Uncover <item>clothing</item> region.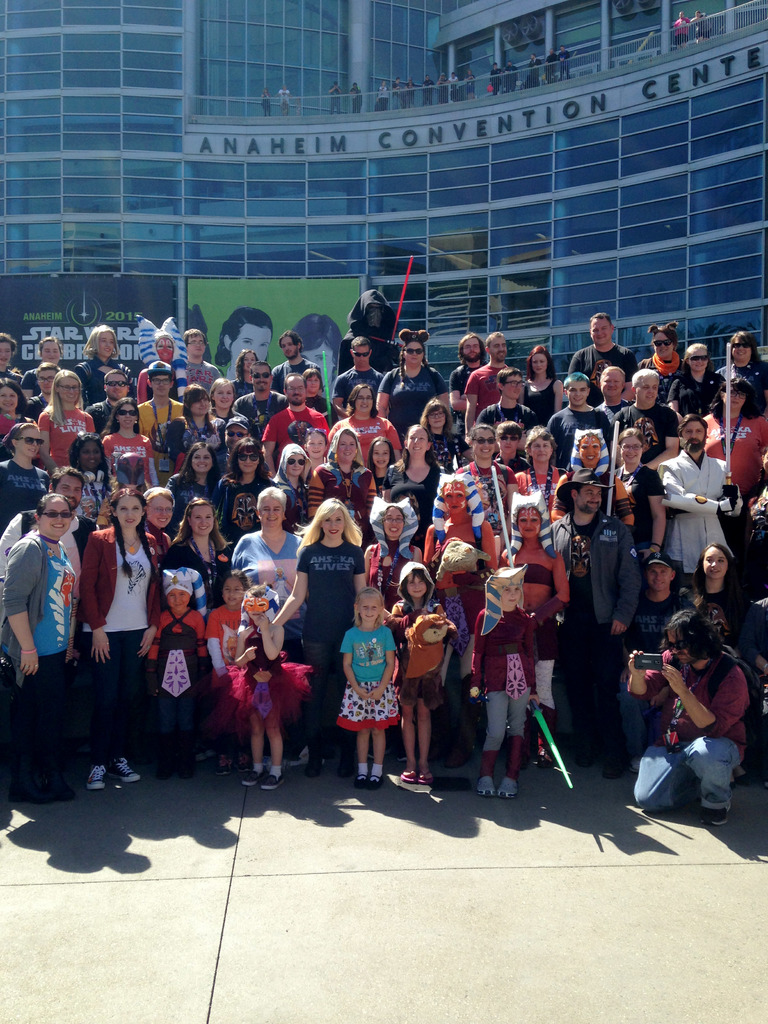
Uncovered: 164 478 237 502.
